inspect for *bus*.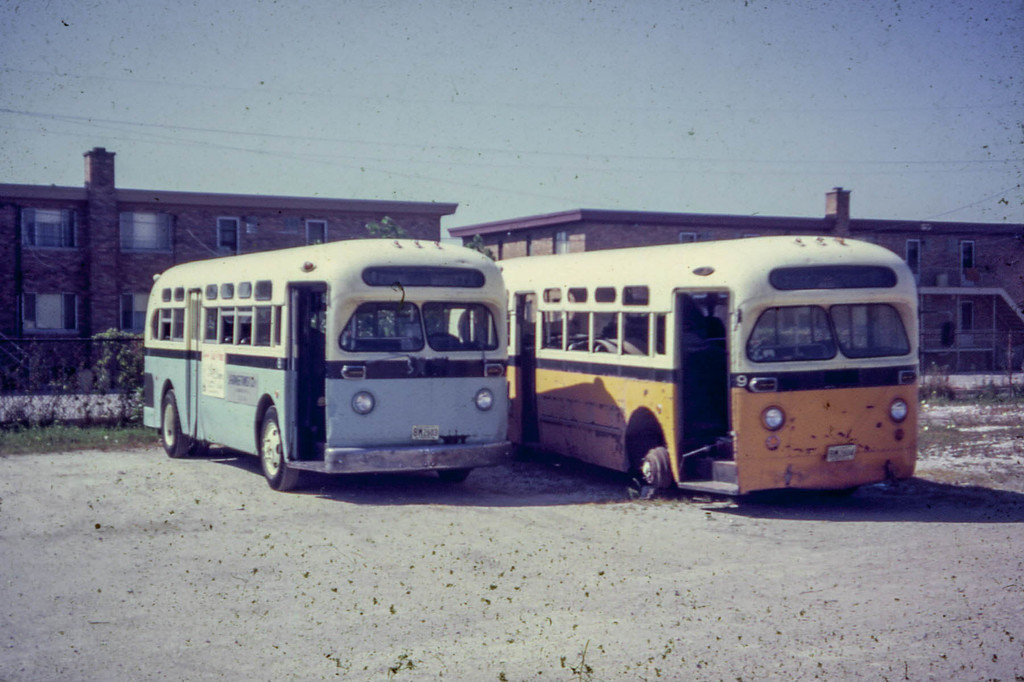
Inspection: select_region(138, 238, 511, 494).
